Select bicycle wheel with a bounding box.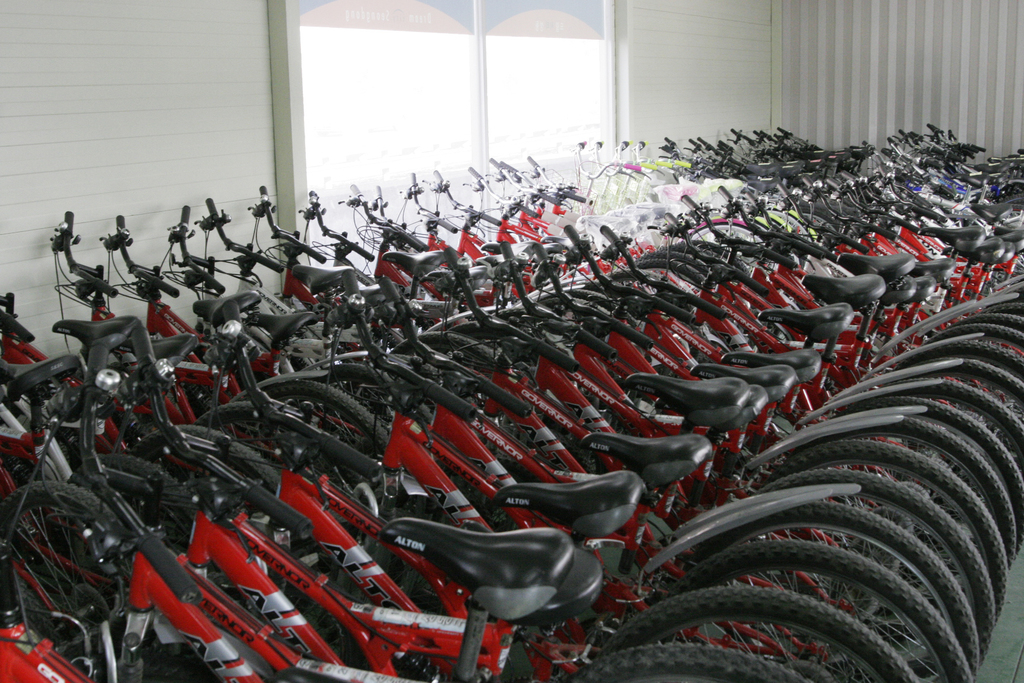
<box>563,640,815,682</box>.
